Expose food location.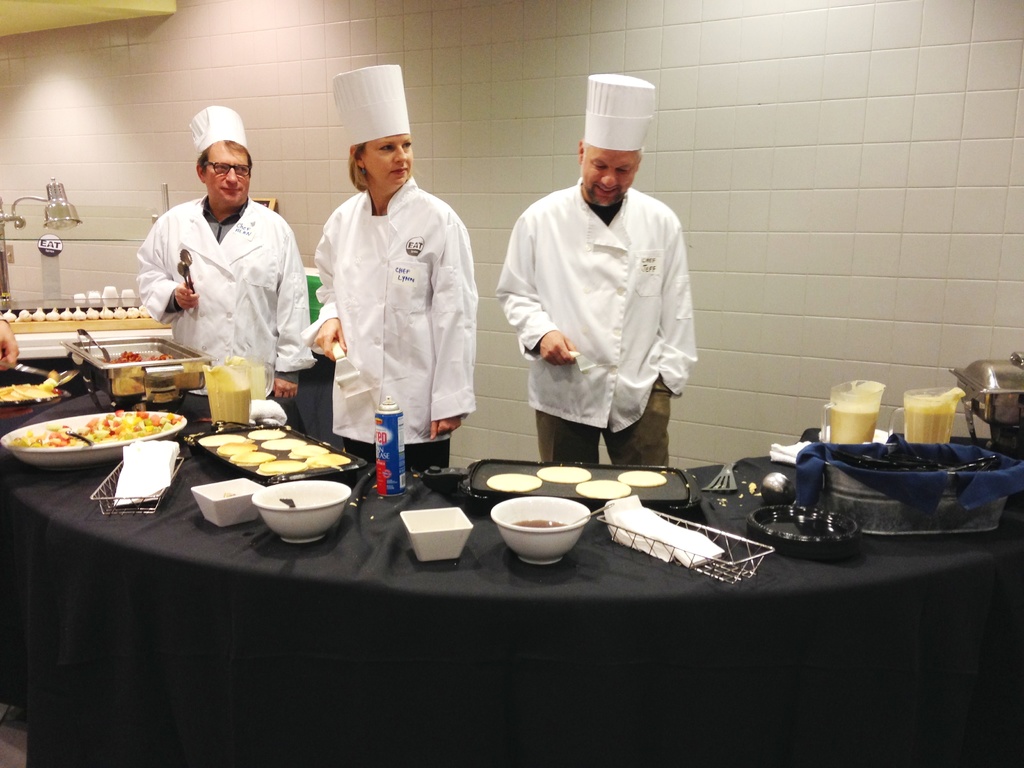
Exposed at <box>542,465,592,484</box>.
